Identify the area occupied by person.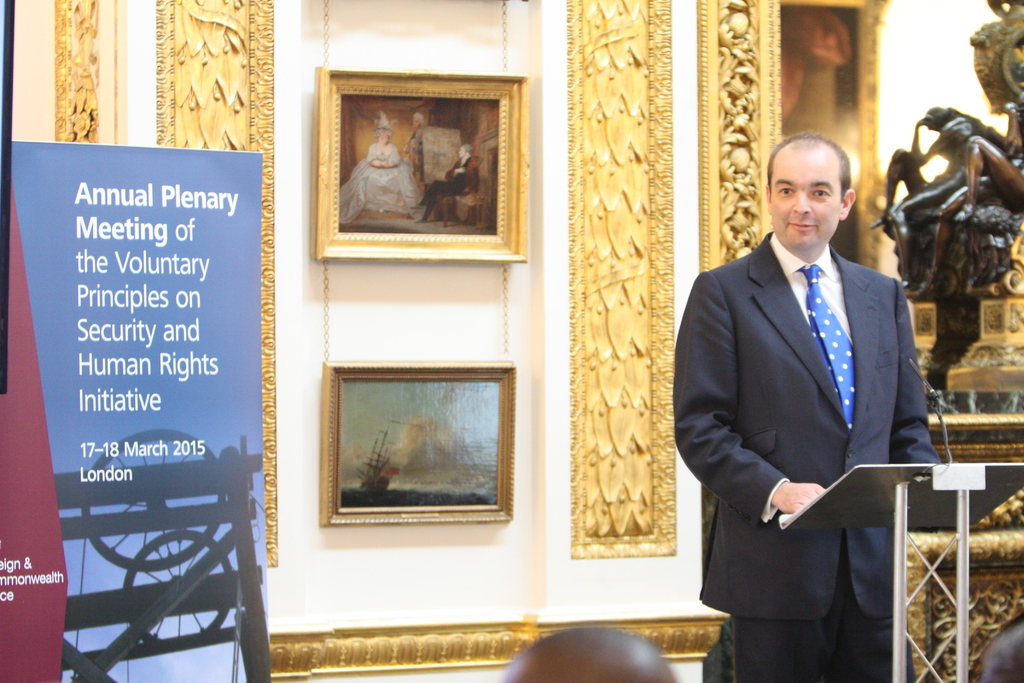
Area: crop(691, 112, 943, 679).
